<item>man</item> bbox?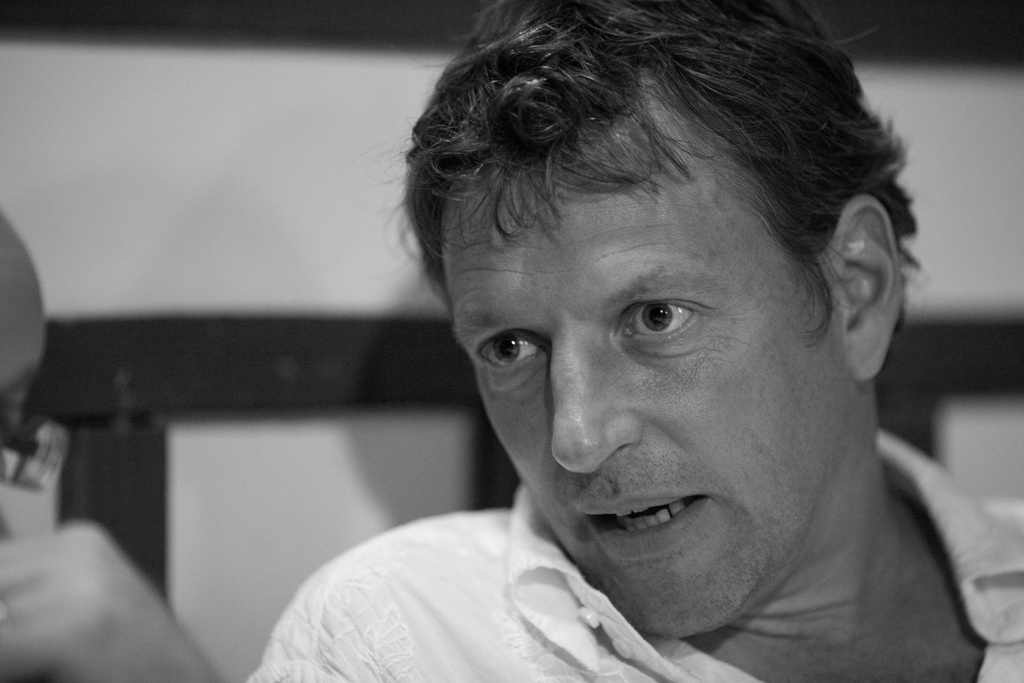
(left=228, top=17, right=1023, bottom=682)
